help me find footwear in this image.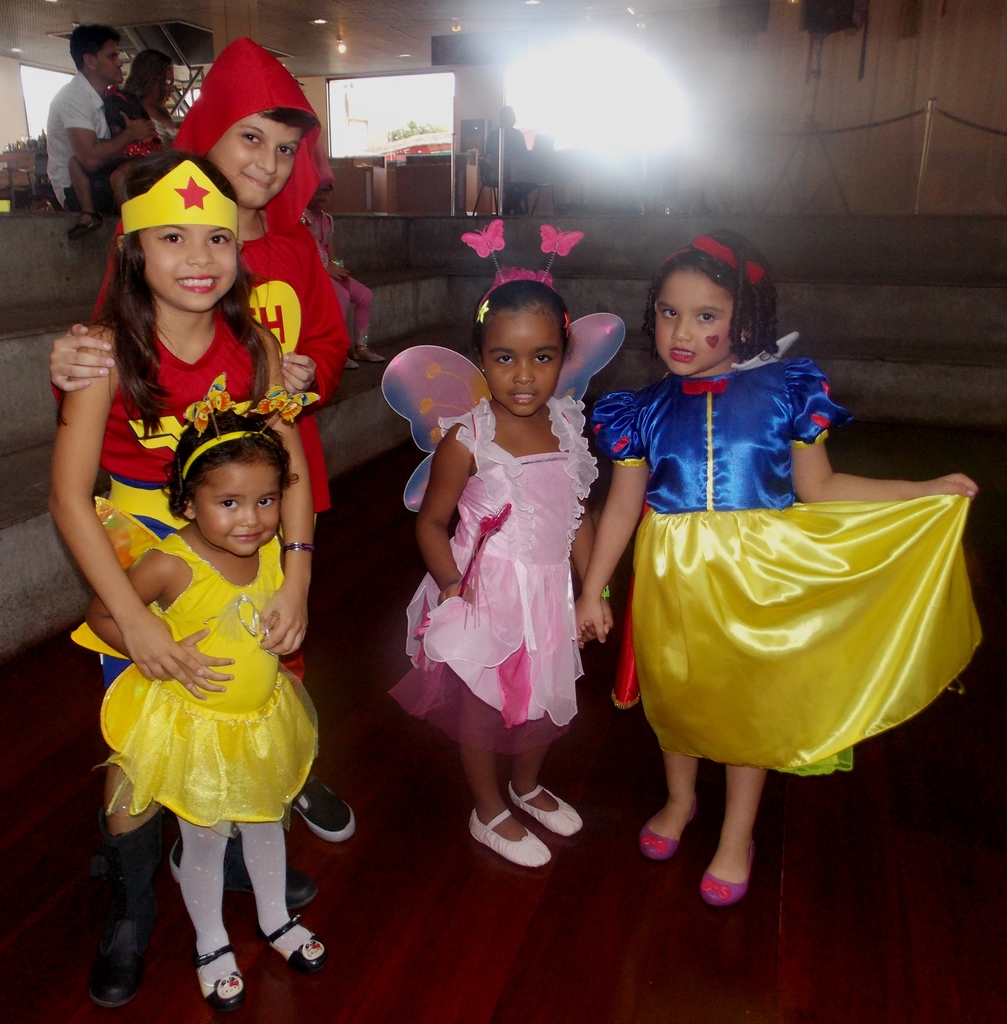
Found it: box=[466, 810, 547, 870].
